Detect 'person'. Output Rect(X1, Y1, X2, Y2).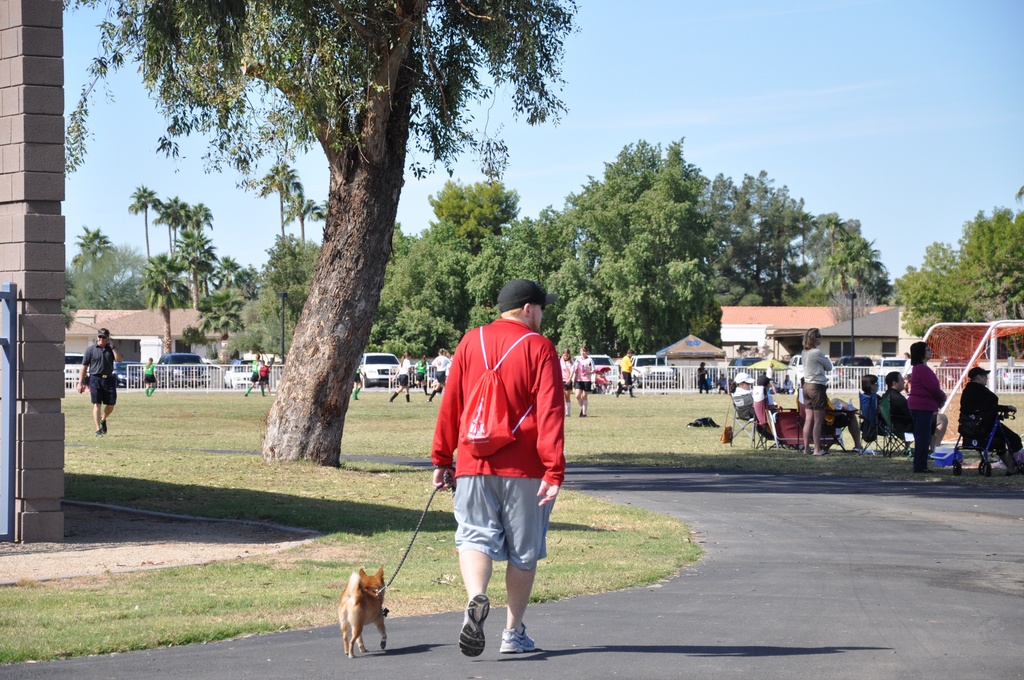
Rect(144, 353, 157, 393).
